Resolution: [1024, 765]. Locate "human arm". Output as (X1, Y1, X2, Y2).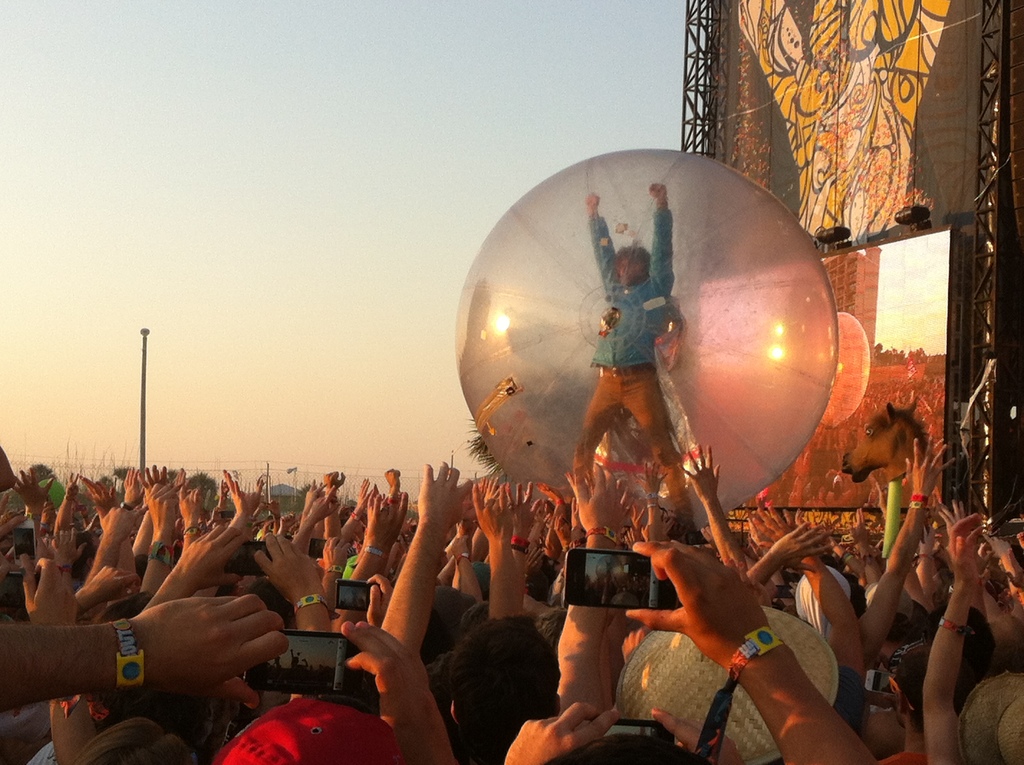
(20, 548, 96, 764).
